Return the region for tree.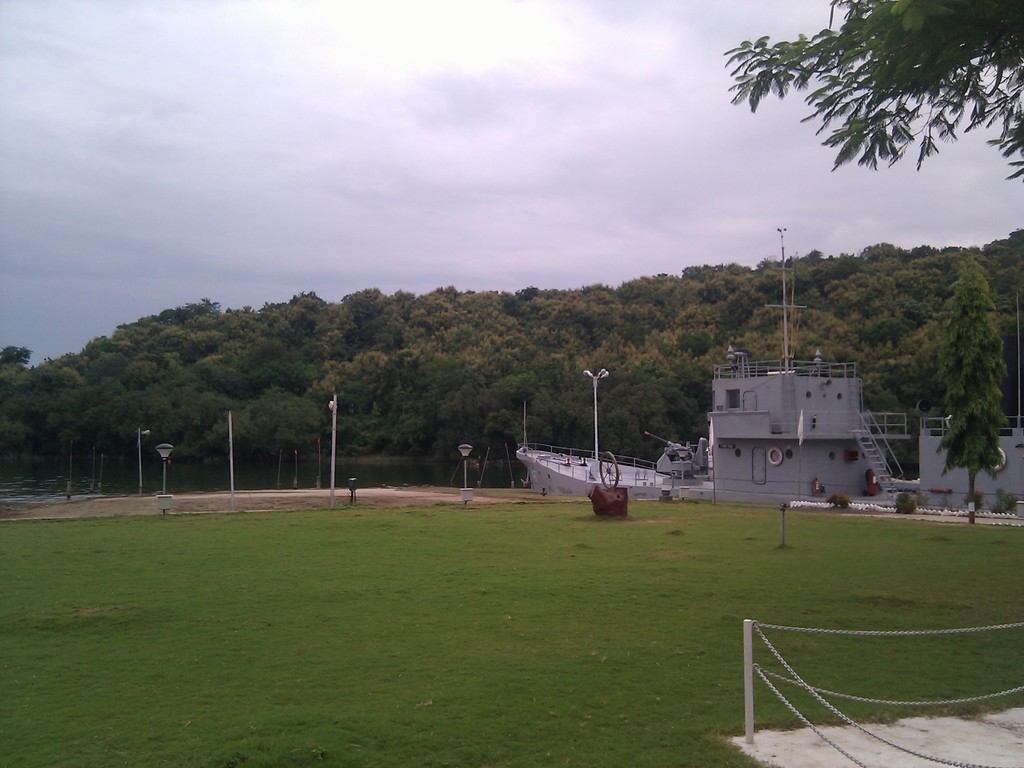
bbox=[209, 307, 308, 447].
